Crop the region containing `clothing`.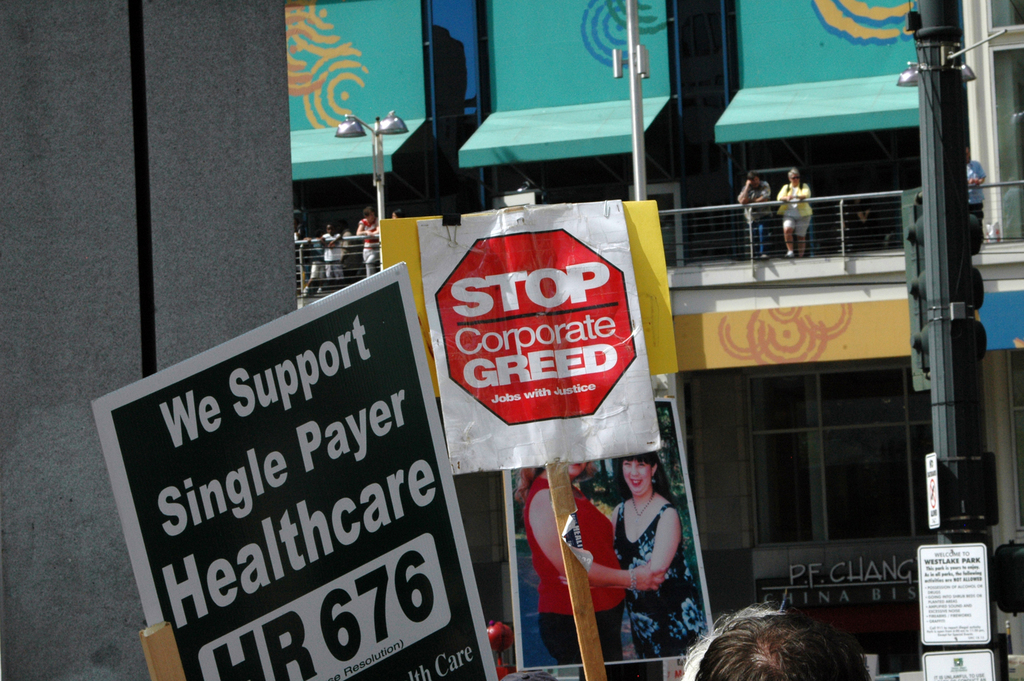
Crop region: BBox(849, 203, 863, 253).
